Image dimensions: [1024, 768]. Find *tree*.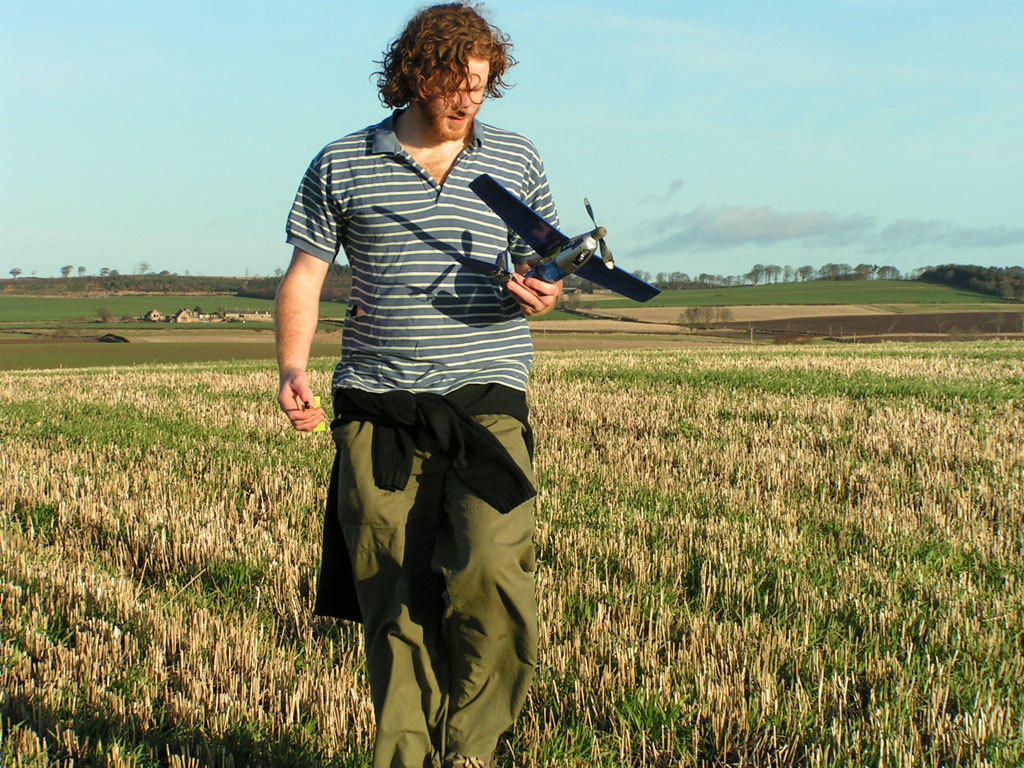
box=[62, 266, 68, 275].
